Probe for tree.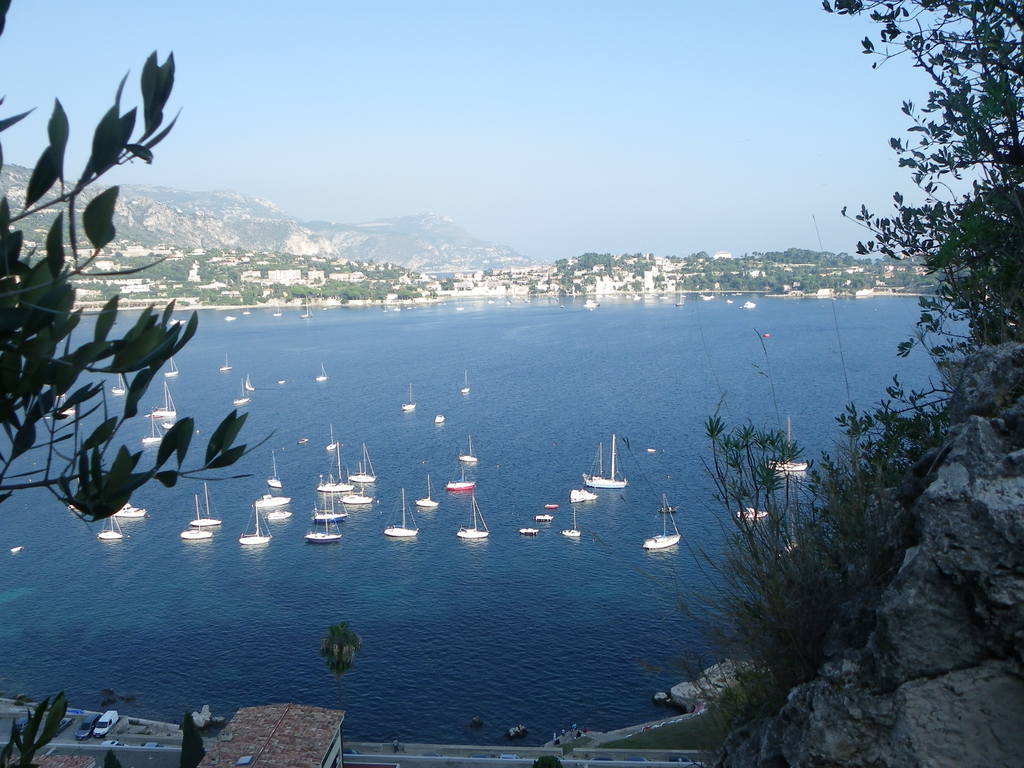
Probe result: {"x1": 789, "y1": 37, "x2": 1010, "y2": 578}.
